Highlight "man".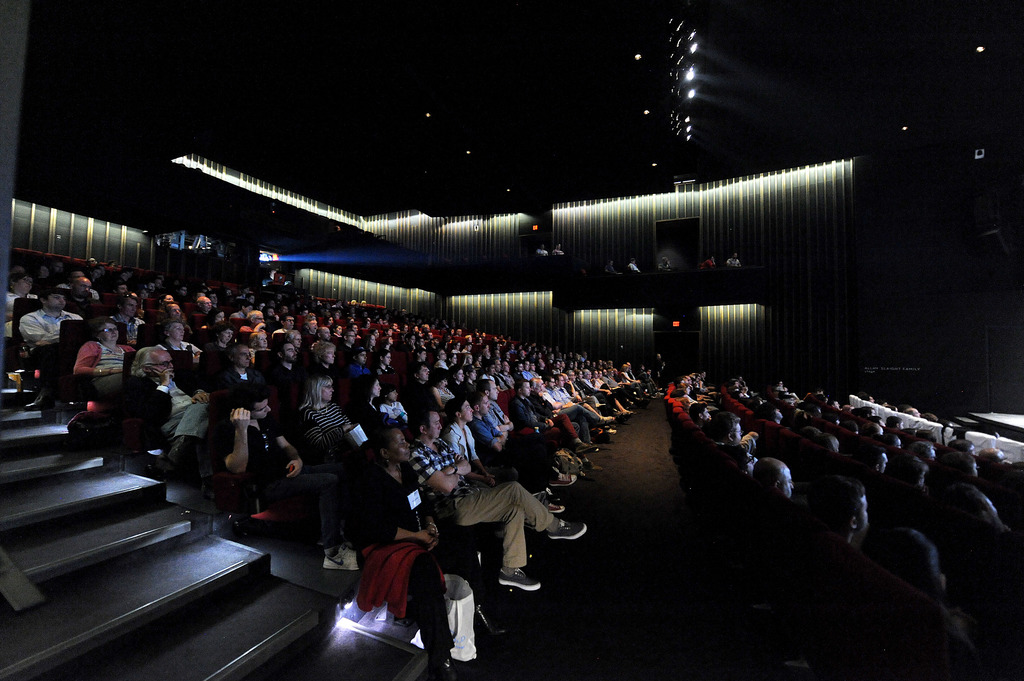
Highlighted region: (856,529,977,680).
